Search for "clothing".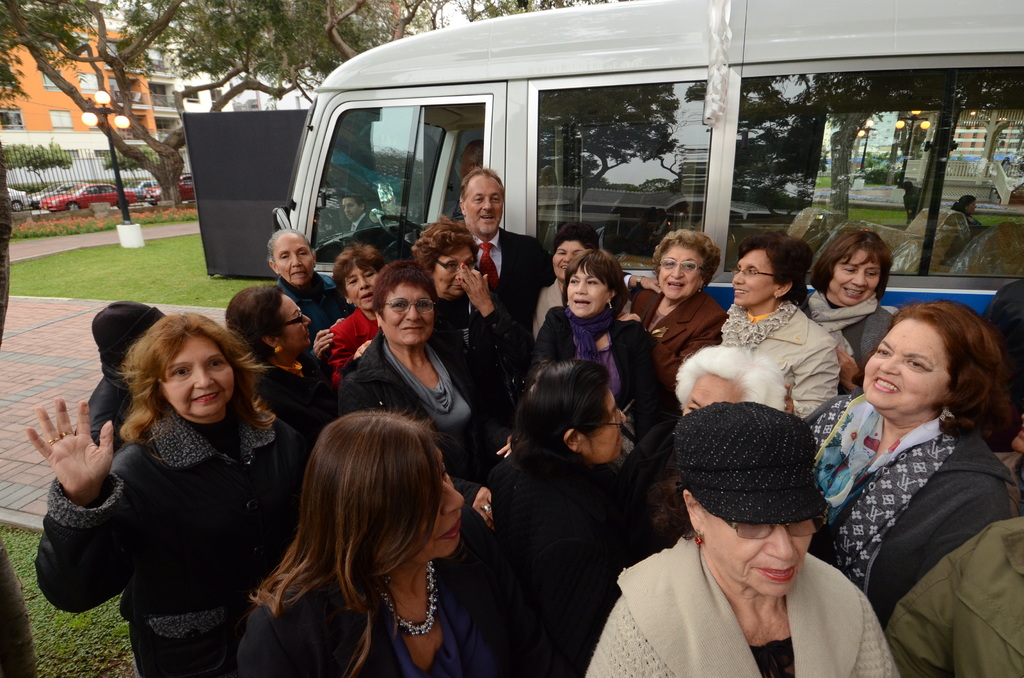
Found at 619/396/881/663.
